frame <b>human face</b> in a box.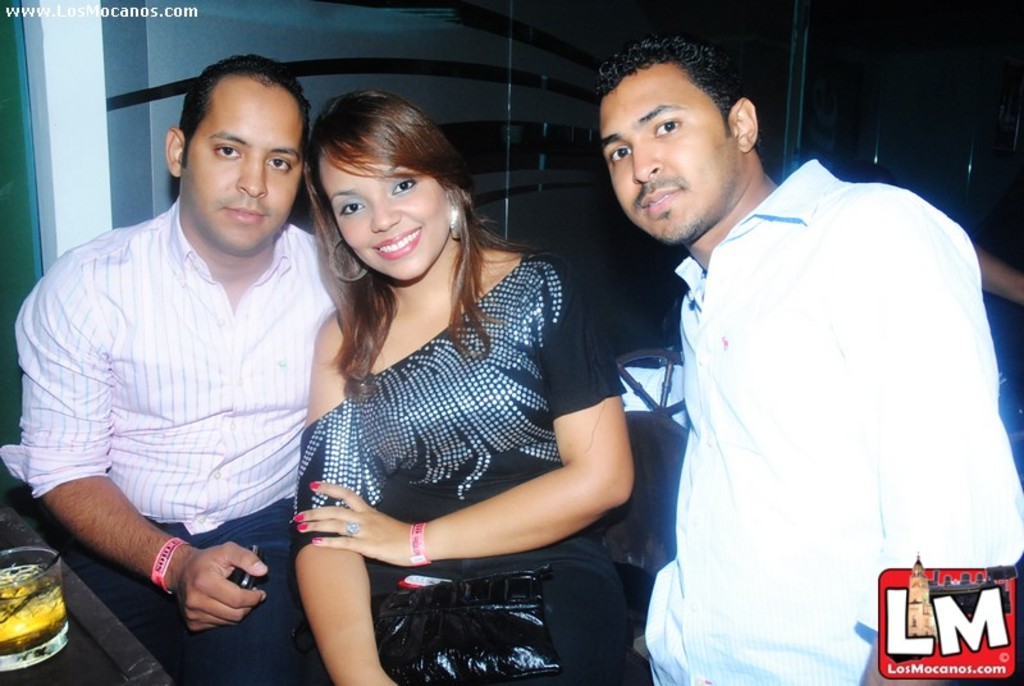
box=[183, 81, 305, 247].
